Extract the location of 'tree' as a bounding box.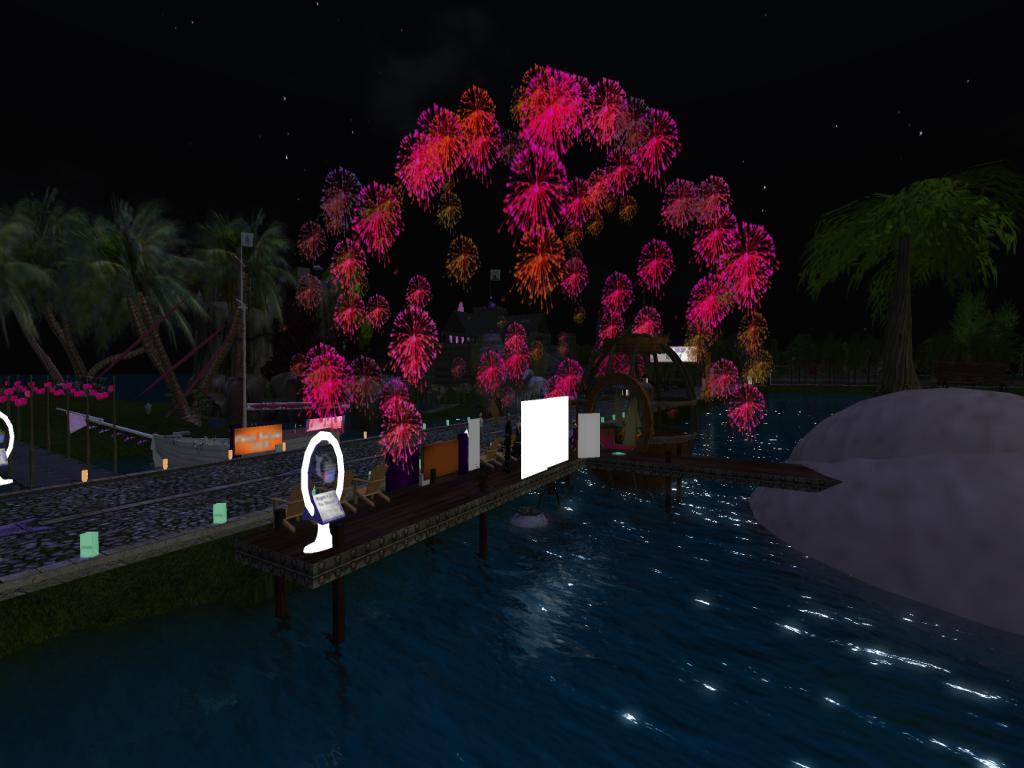
794,174,1014,393.
